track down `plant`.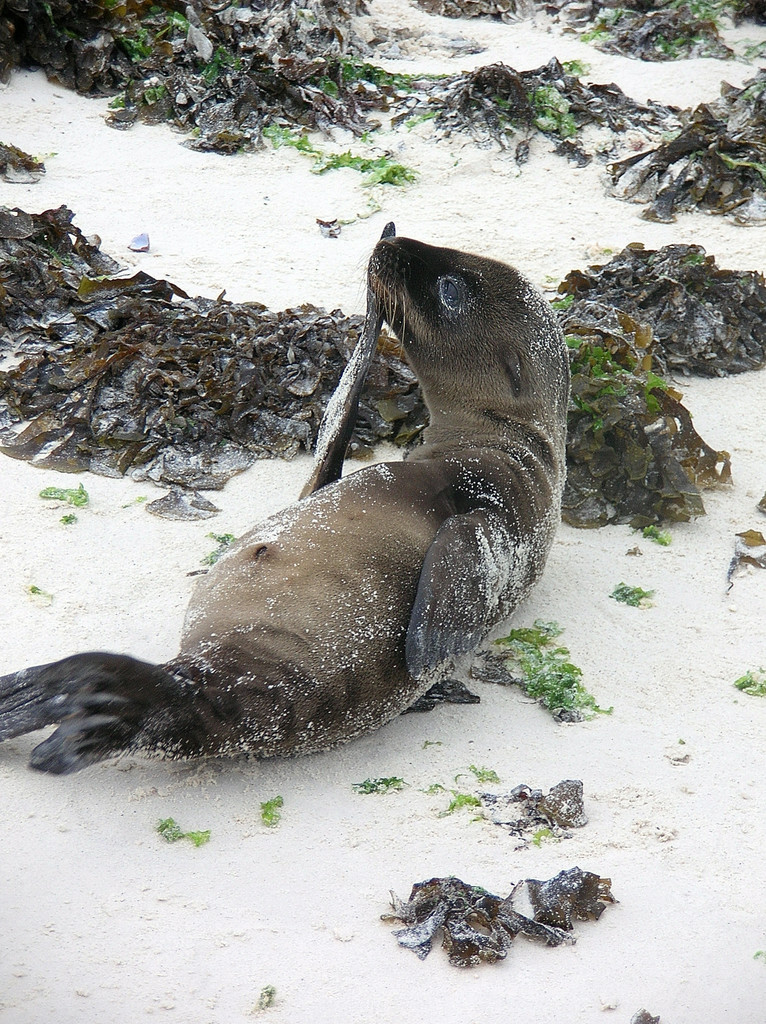
Tracked to x1=36, y1=487, x2=92, y2=518.
